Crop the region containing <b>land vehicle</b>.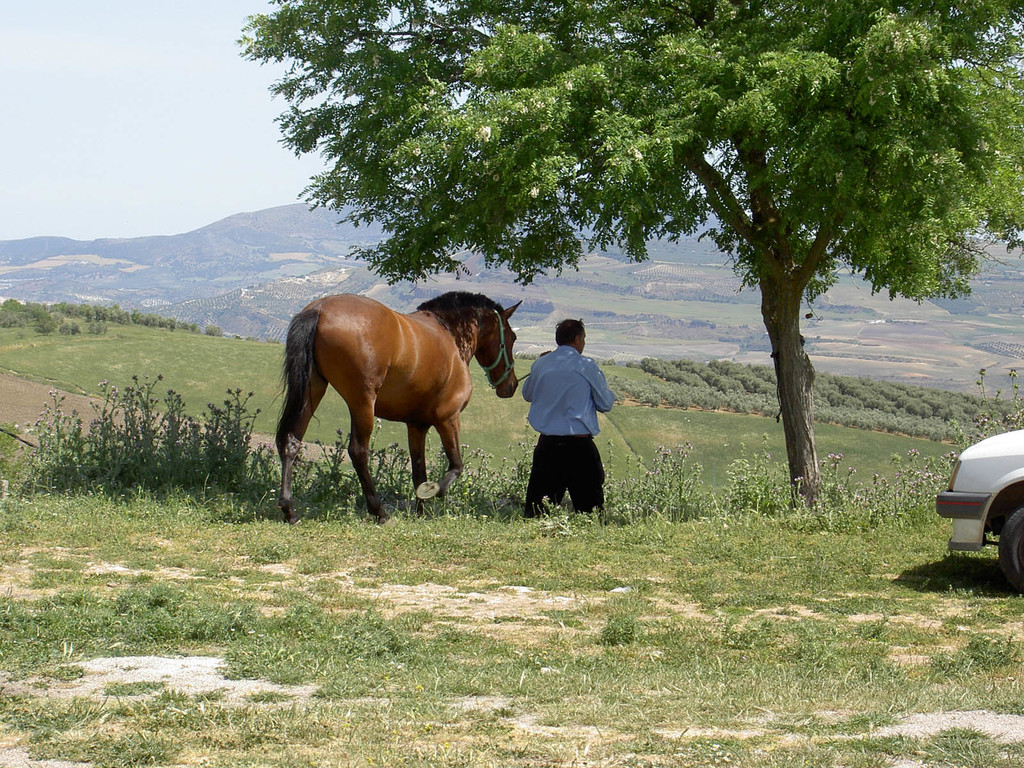
Crop region: detection(934, 421, 1022, 561).
